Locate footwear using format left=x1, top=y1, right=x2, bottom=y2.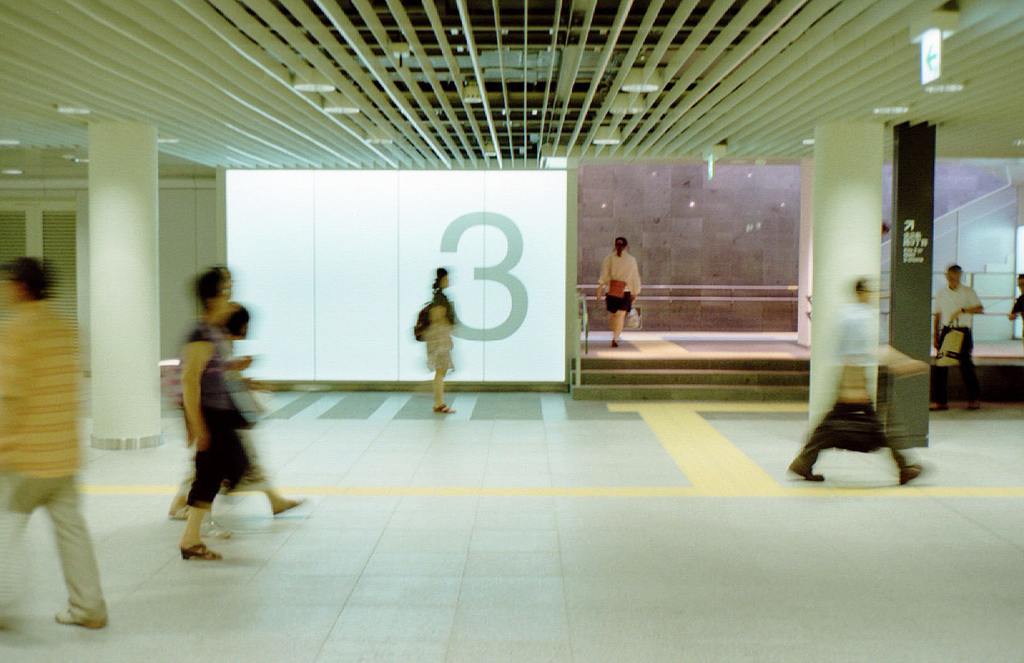
left=202, top=520, right=239, bottom=540.
